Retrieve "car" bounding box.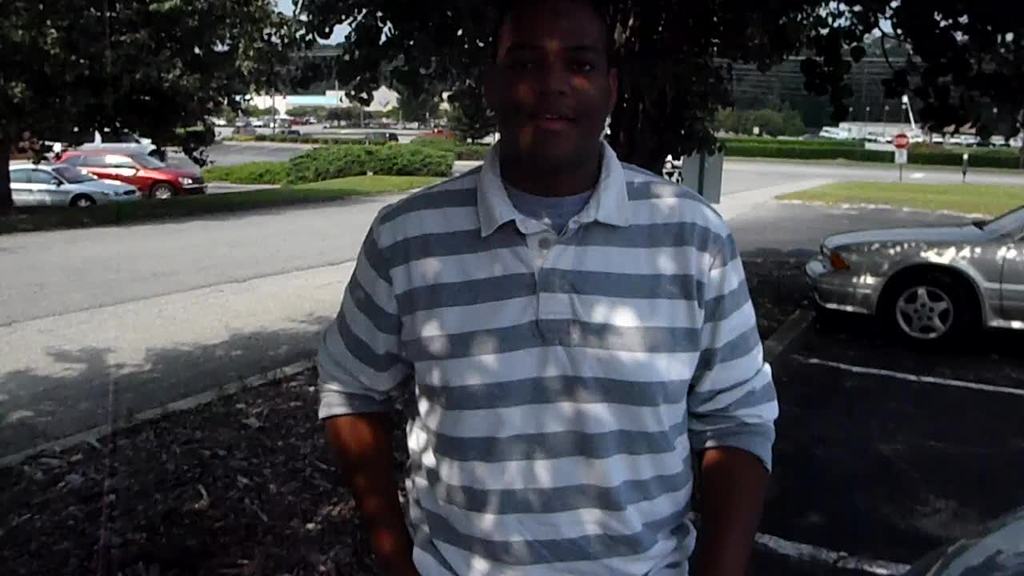
Bounding box: x1=791, y1=194, x2=1023, y2=350.
